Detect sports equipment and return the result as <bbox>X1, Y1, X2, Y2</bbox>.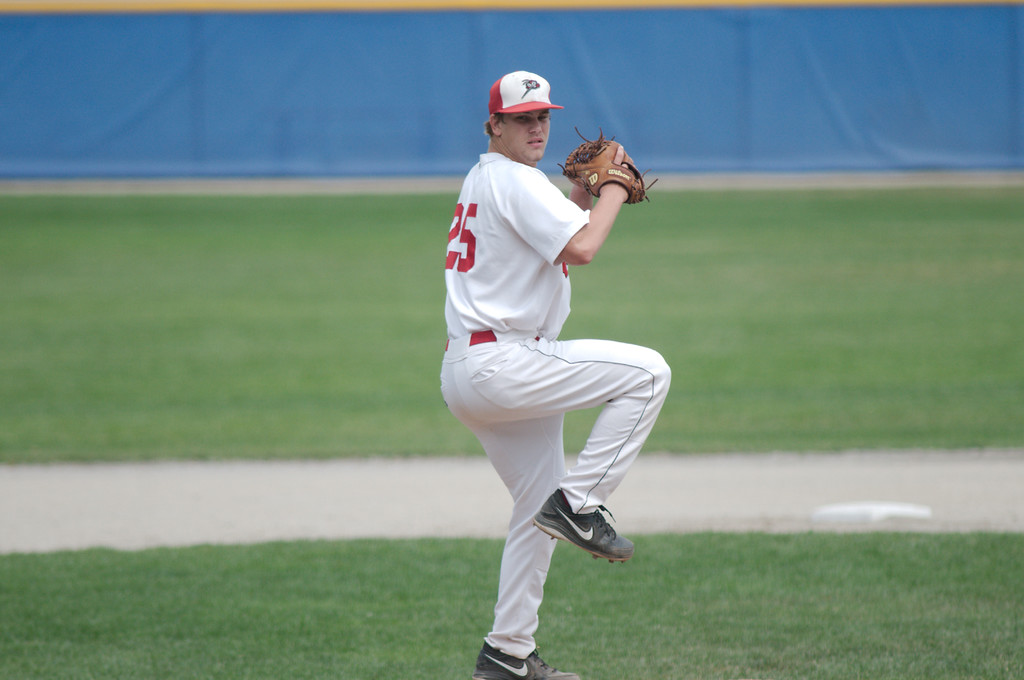
<bbox>554, 123, 667, 202</bbox>.
